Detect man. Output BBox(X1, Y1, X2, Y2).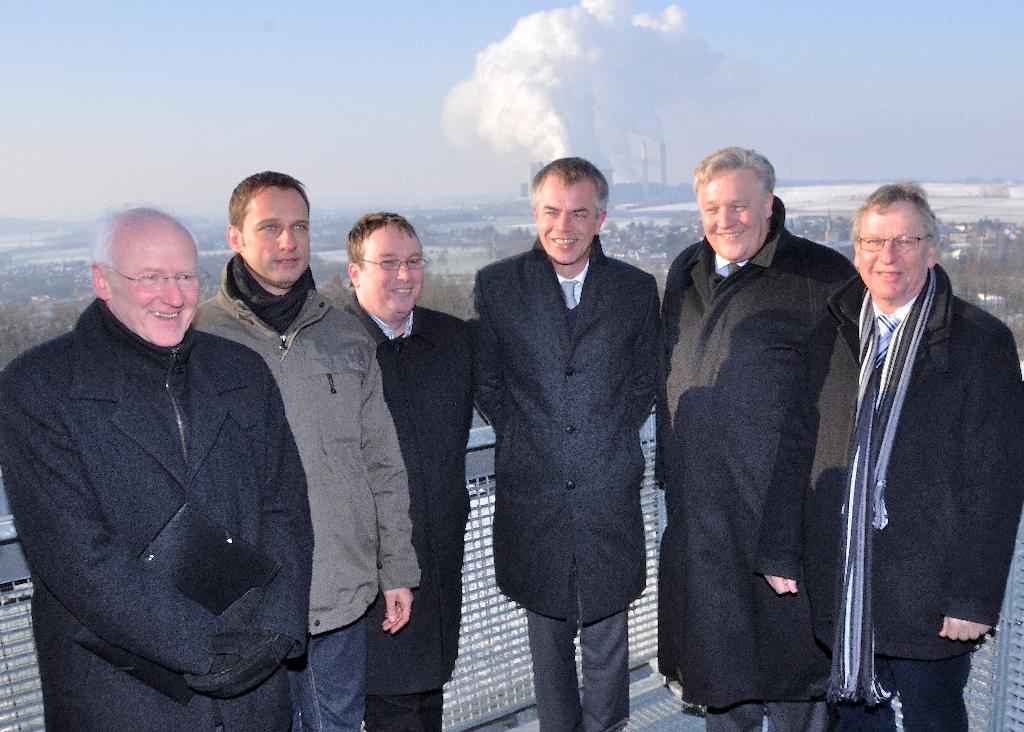
BBox(807, 163, 1015, 724).
